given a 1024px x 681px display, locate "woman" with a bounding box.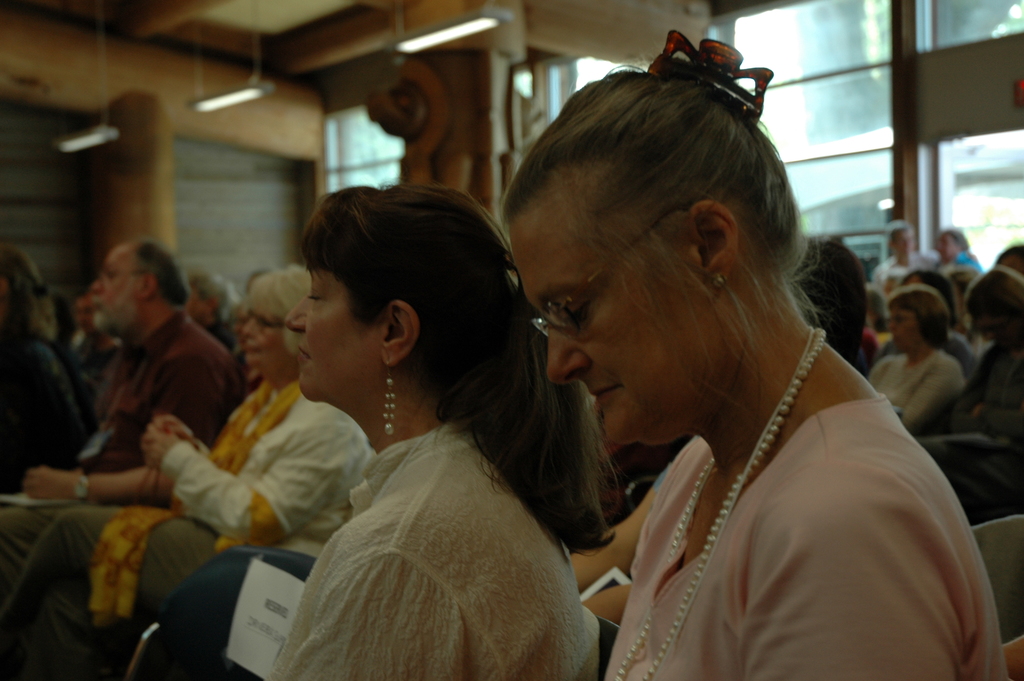
Located: 490,49,1000,680.
